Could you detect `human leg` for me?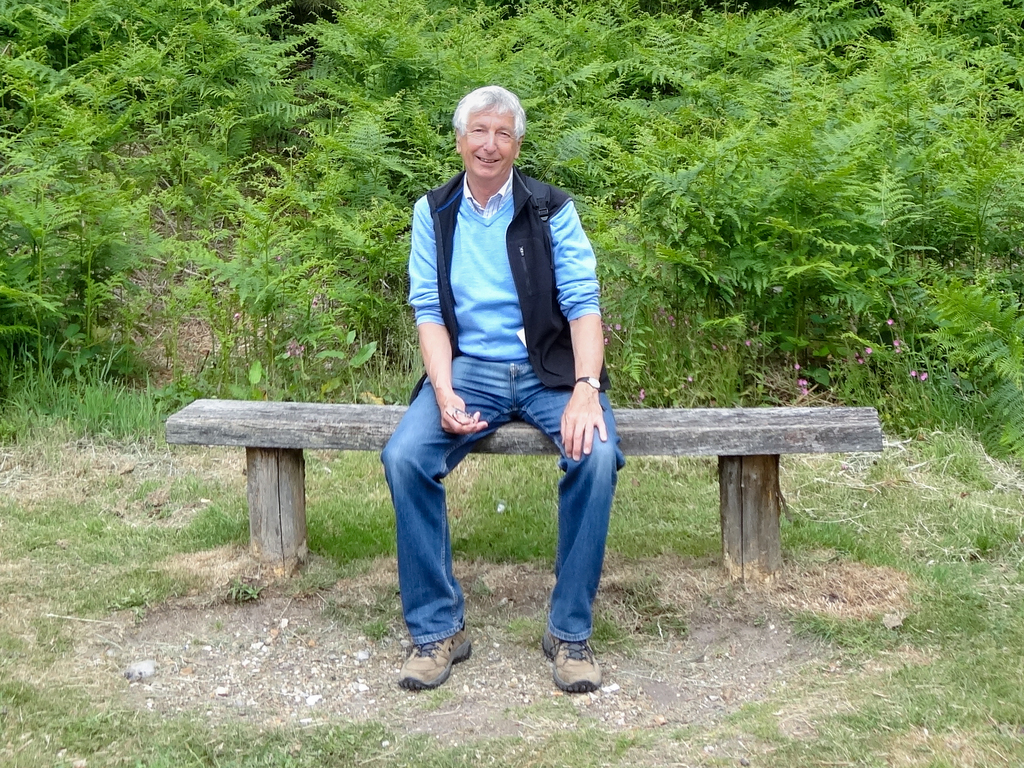
Detection result: box(380, 356, 522, 688).
